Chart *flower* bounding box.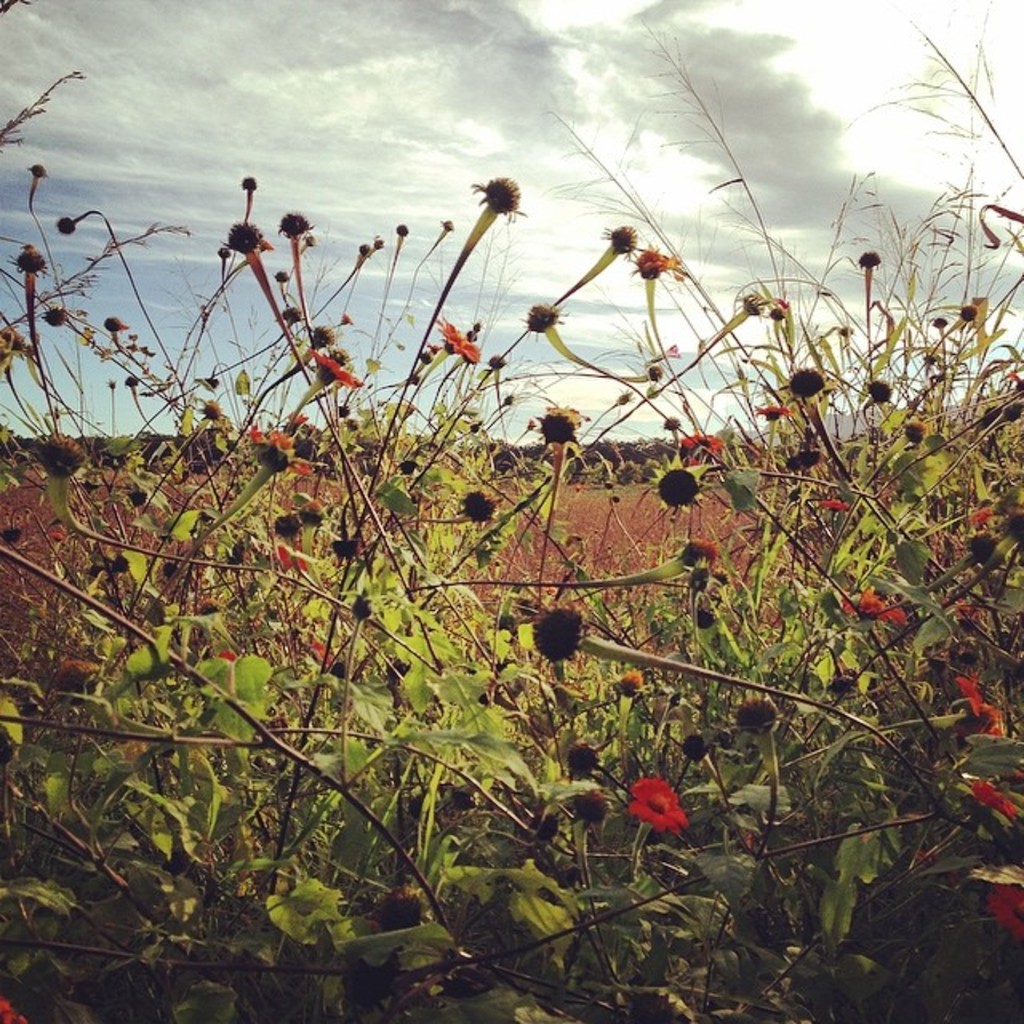
Charted: 635,248,675,285.
